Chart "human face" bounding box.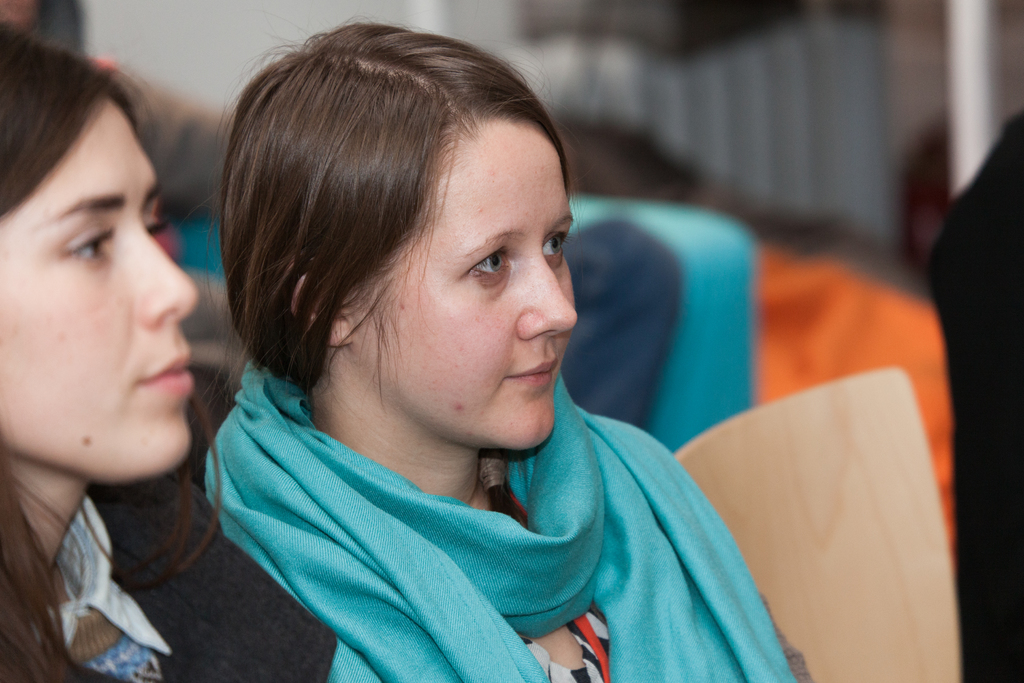
Charted: bbox=[351, 114, 576, 441].
